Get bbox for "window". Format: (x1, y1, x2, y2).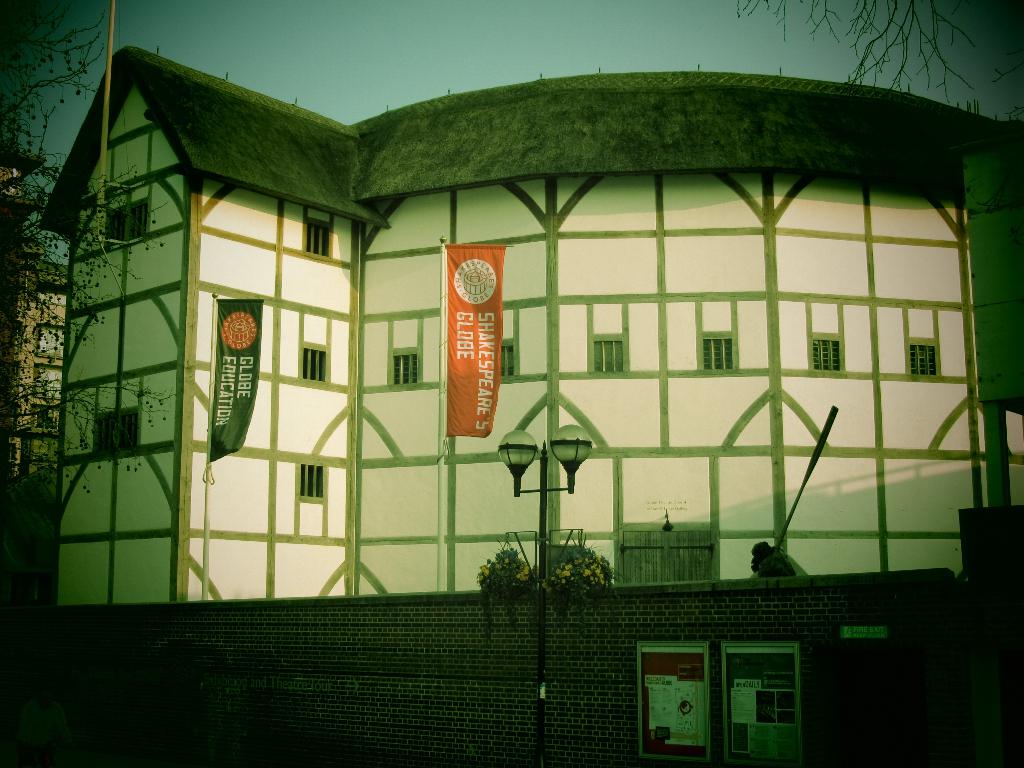
(809, 336, 842, 373).
